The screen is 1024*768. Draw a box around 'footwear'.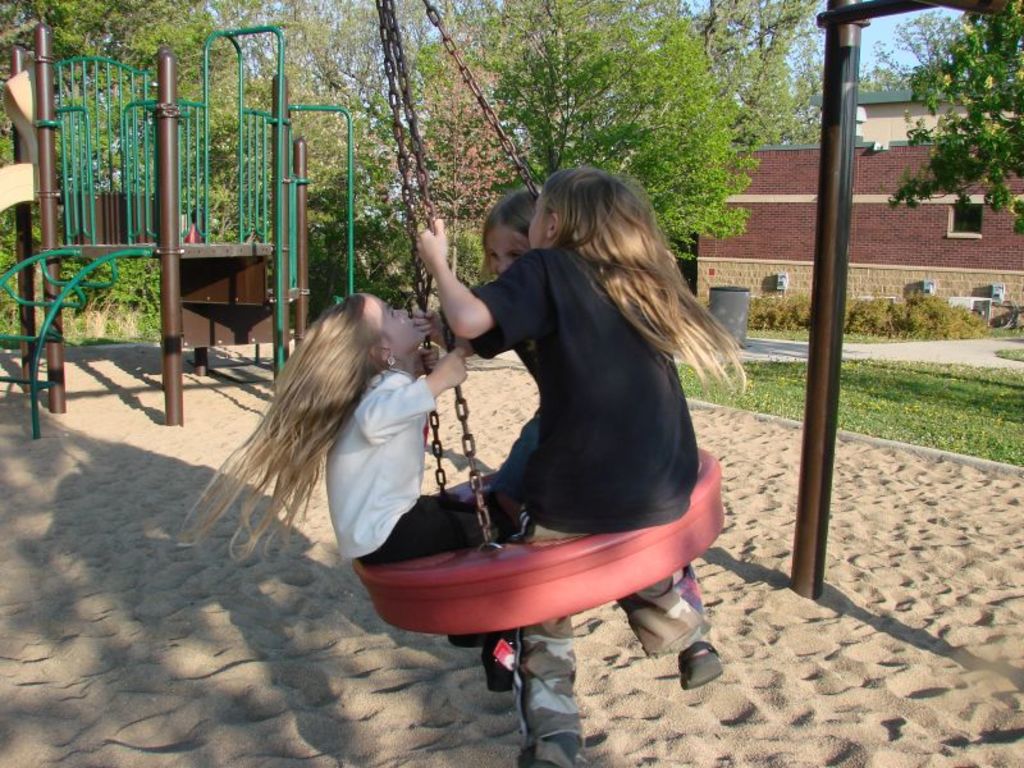
l=474, t=645, r=517, b=703.
